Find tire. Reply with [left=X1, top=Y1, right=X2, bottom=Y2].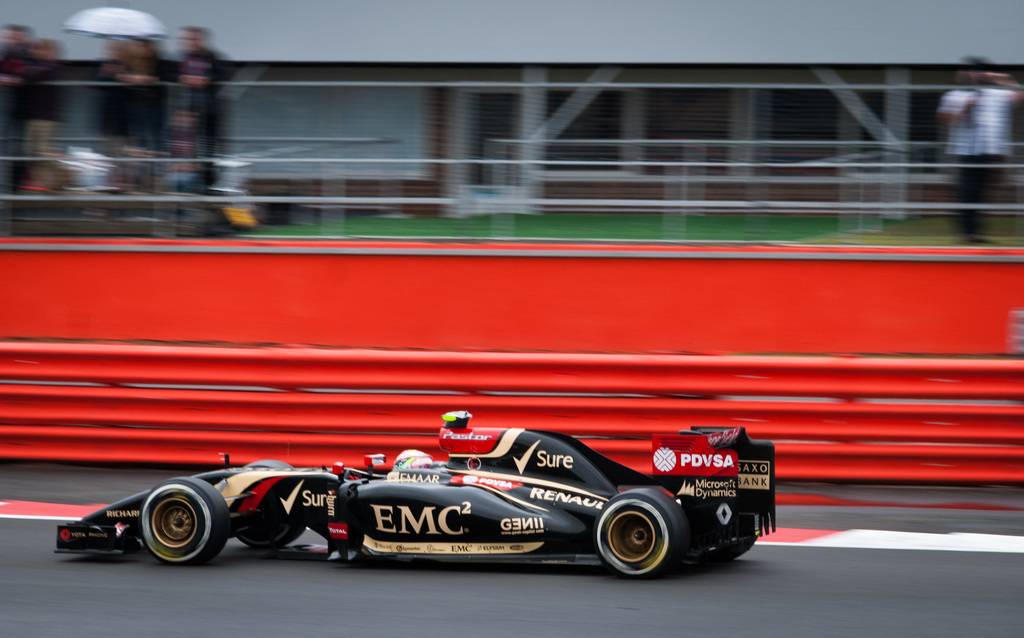
[left=588, top=483, right=694, bottom=578].
